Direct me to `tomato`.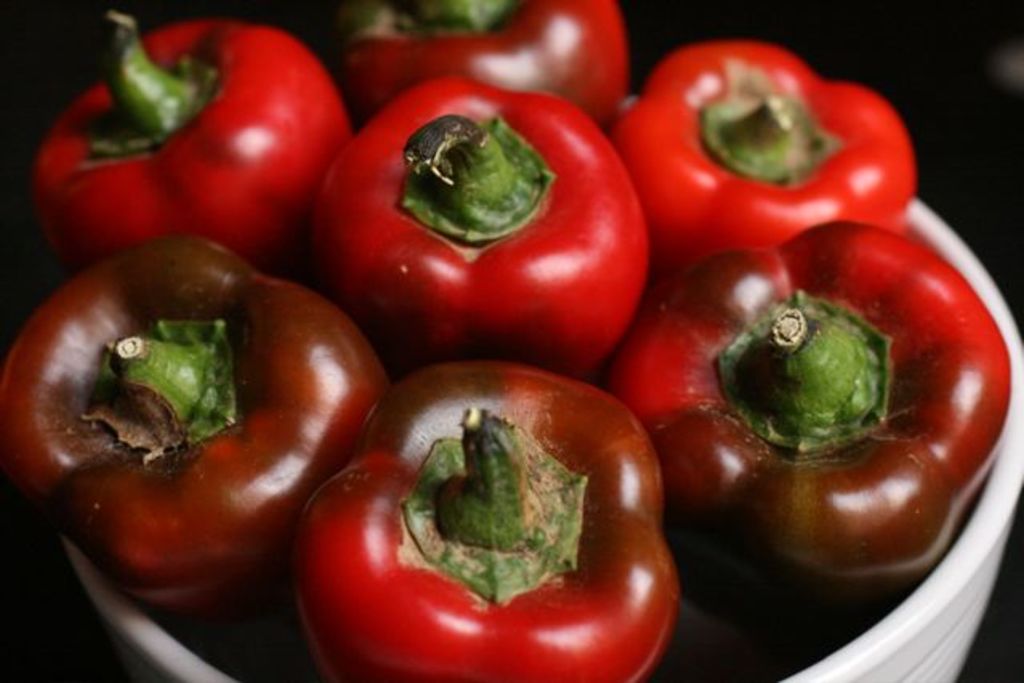
Direction: (604, 216, 1021, 593).
